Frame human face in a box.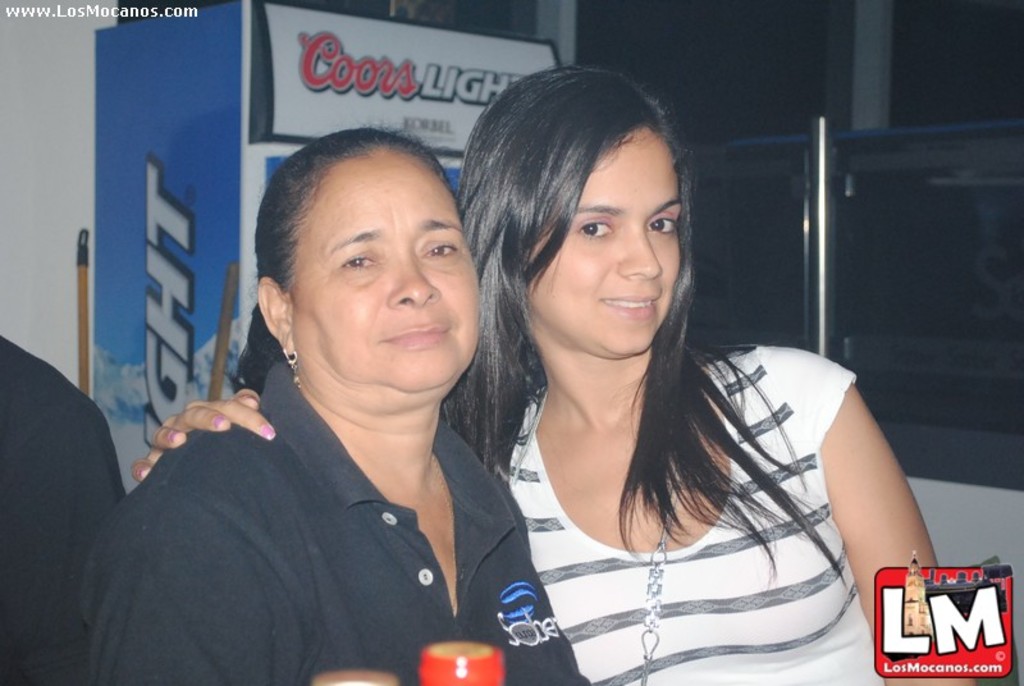
pyautogui.locateOnScreen(529, 133, 677, 348).
